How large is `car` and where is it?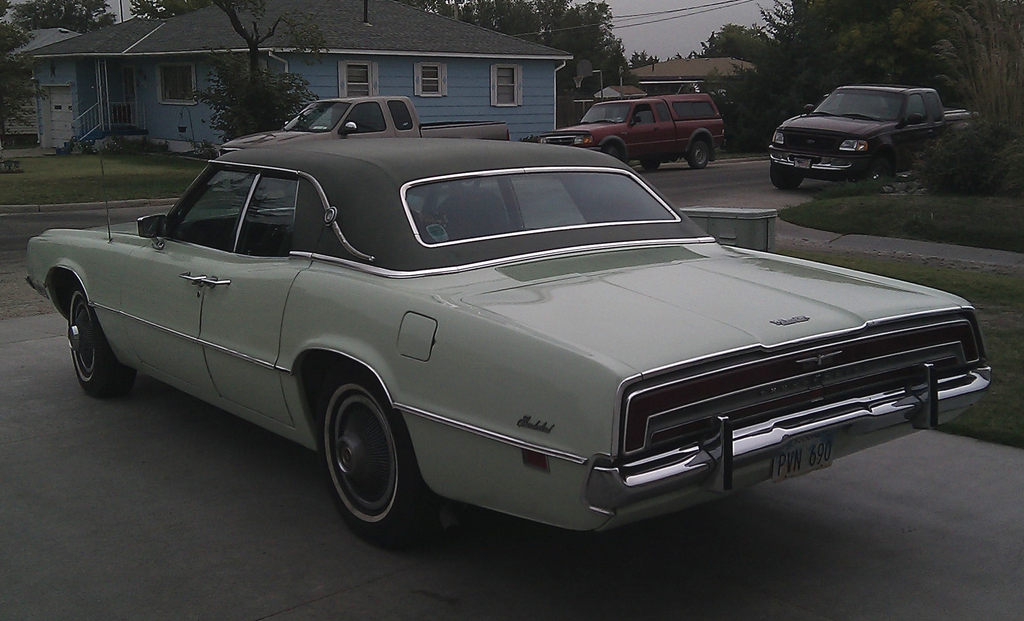
Bounding box: x1=26 y1=131 x2=996 y2=547.
